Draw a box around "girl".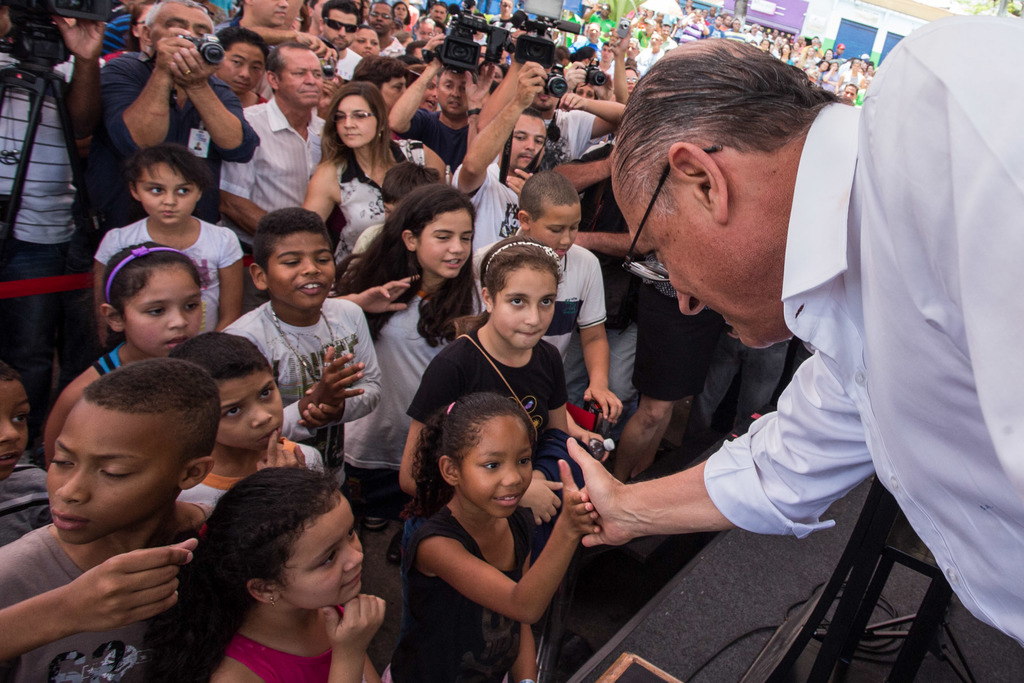
[x1=300, y1=84, x2=442, y2=233].
